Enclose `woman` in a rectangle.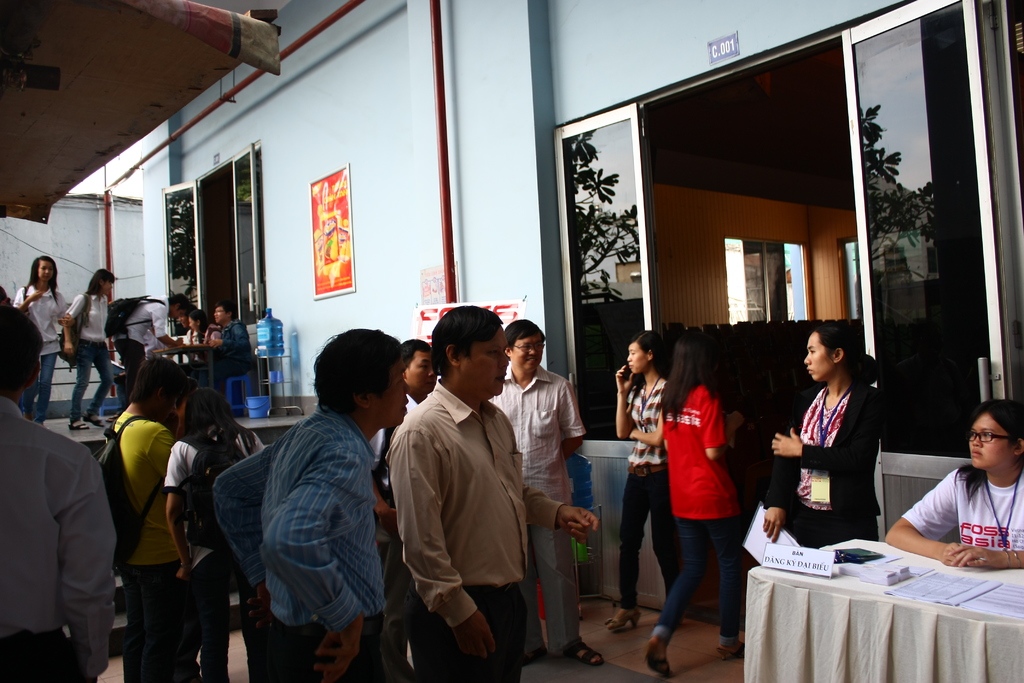
[left=644, top=331, right=755, bottom=679].
